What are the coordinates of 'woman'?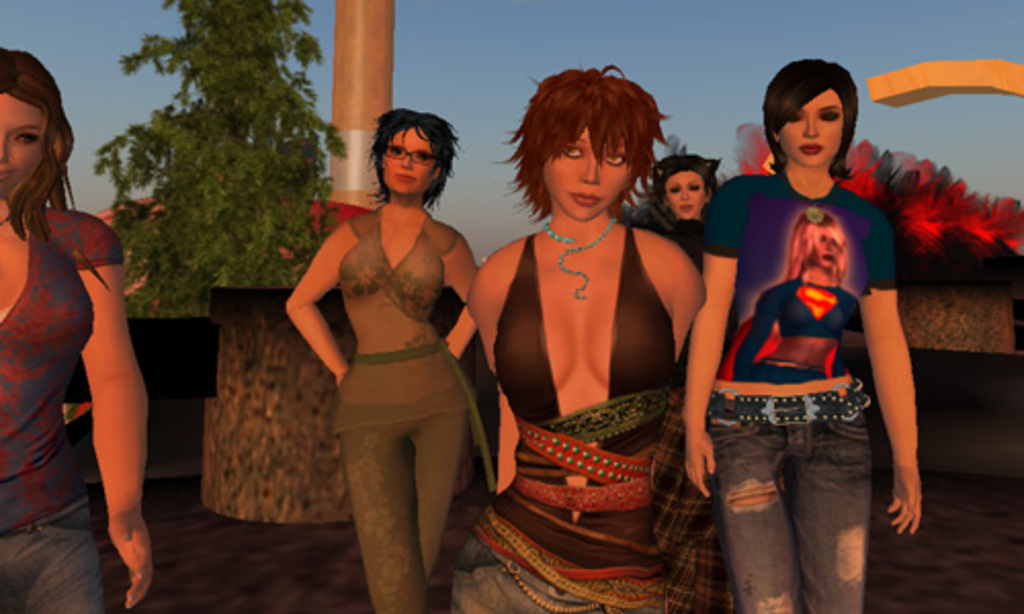
2 47 150 612.
